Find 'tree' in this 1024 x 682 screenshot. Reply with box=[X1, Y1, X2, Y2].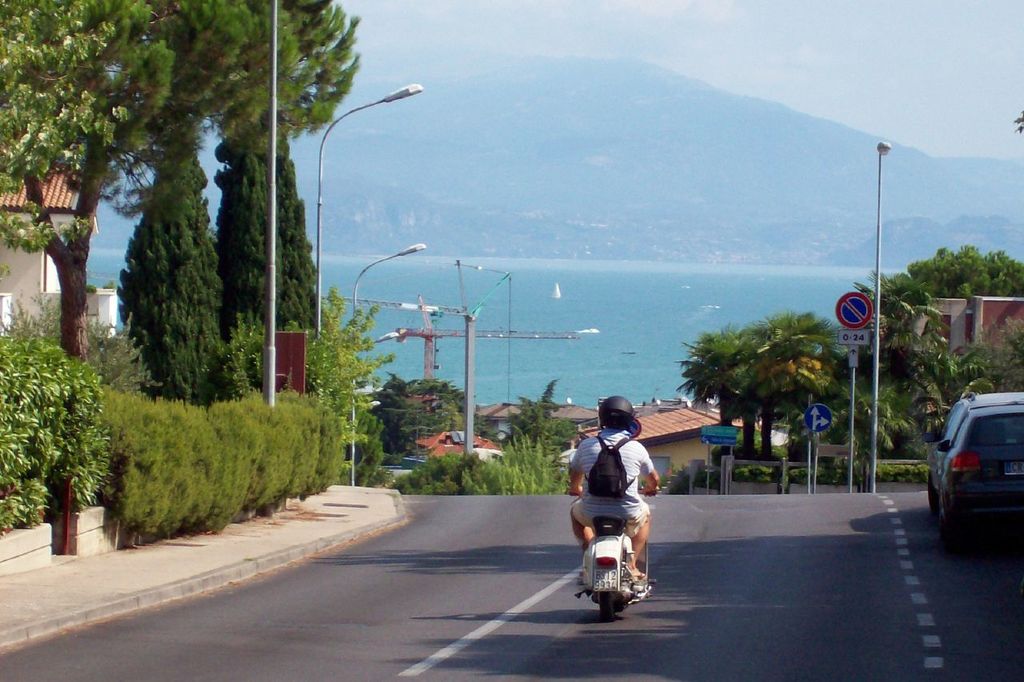
box=[0, 0, 365, 558].
